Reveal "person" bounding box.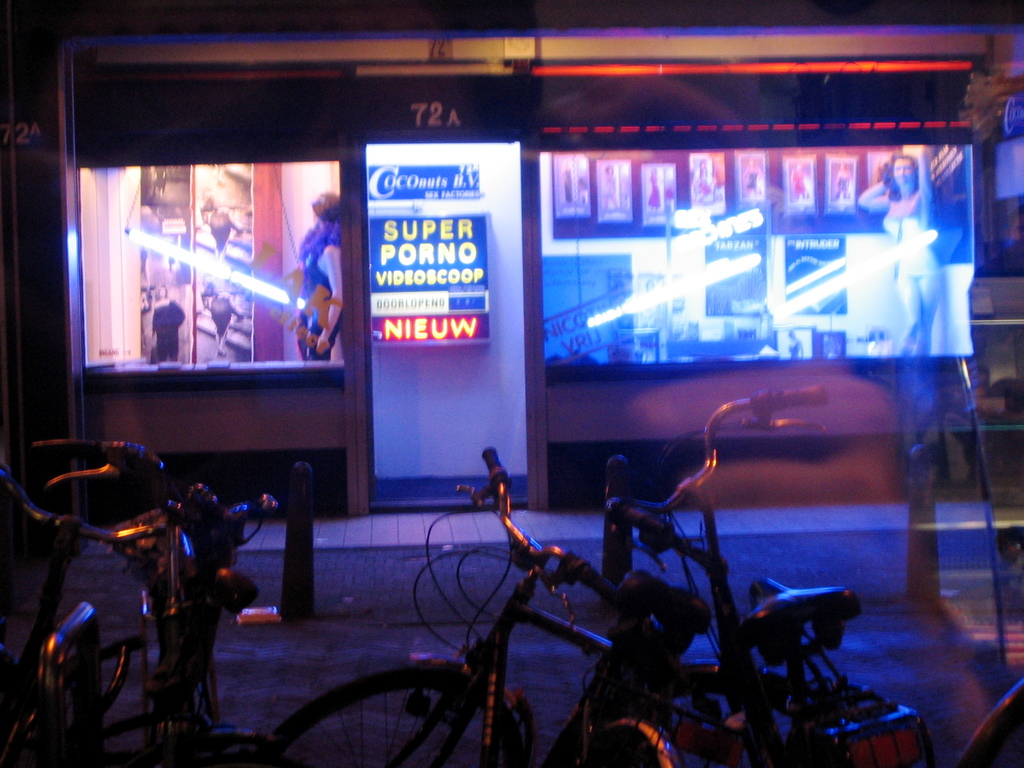
Revealed: [left=858, top=141, right=940, bottom=355].
